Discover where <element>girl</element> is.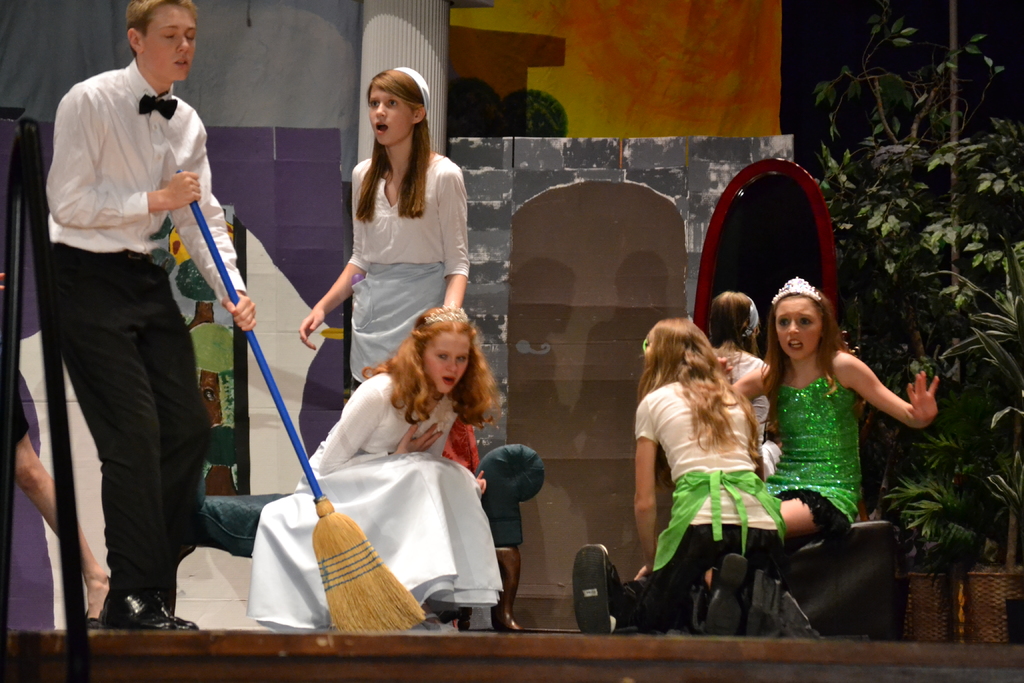
Discovered at x1=728 y1=273 x2=936 y2=541.
